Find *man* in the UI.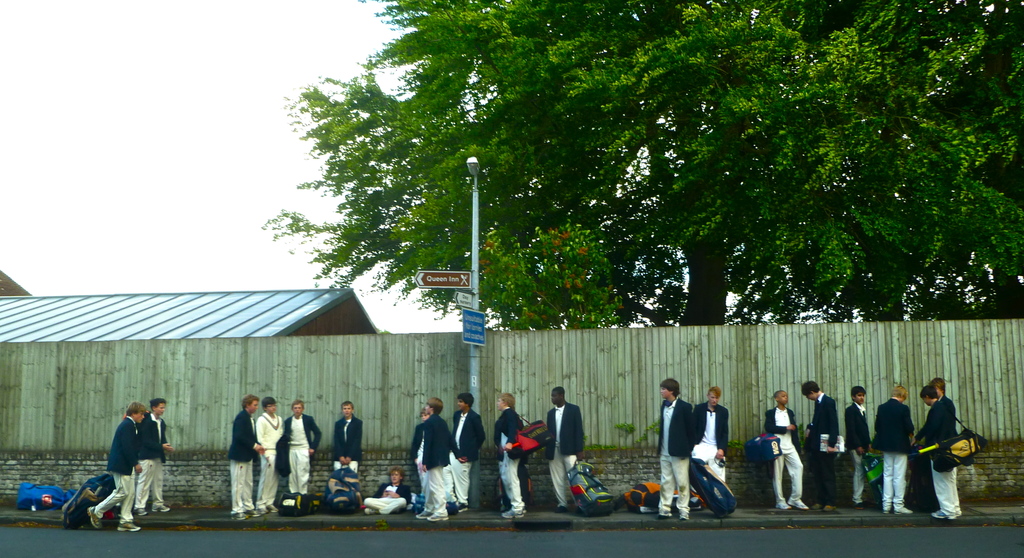
UI element at region(253, 395, 283, 513).
